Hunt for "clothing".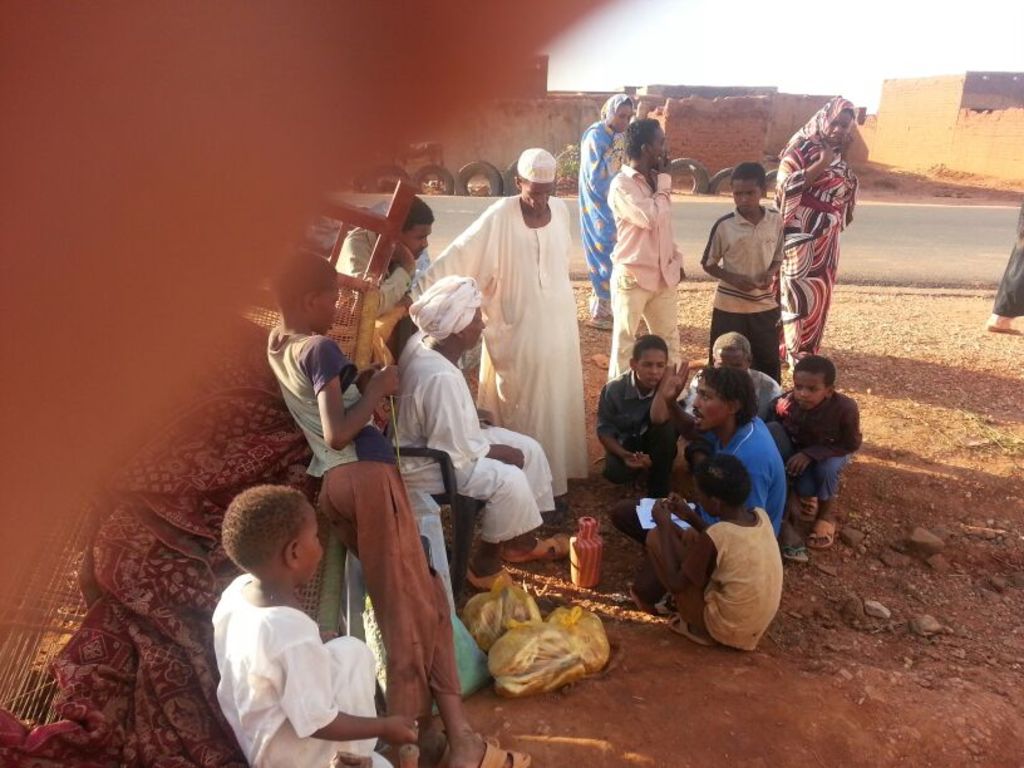
Hunted down at l=701, t=173, r=794, b=324.
